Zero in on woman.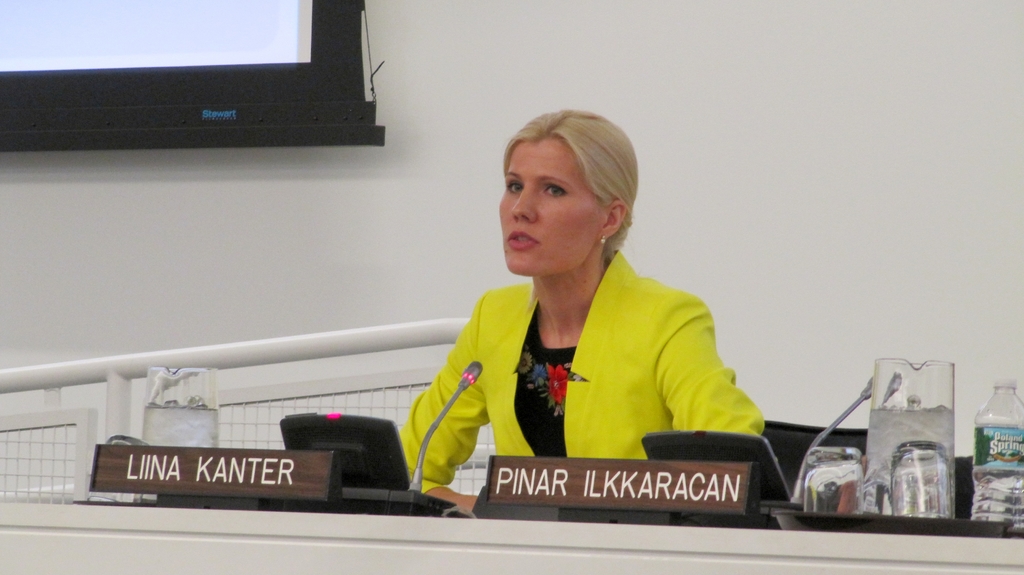
Zeroed in: {"x1": 399, "y1": 109, "x2": 764, "y2": 512}.
